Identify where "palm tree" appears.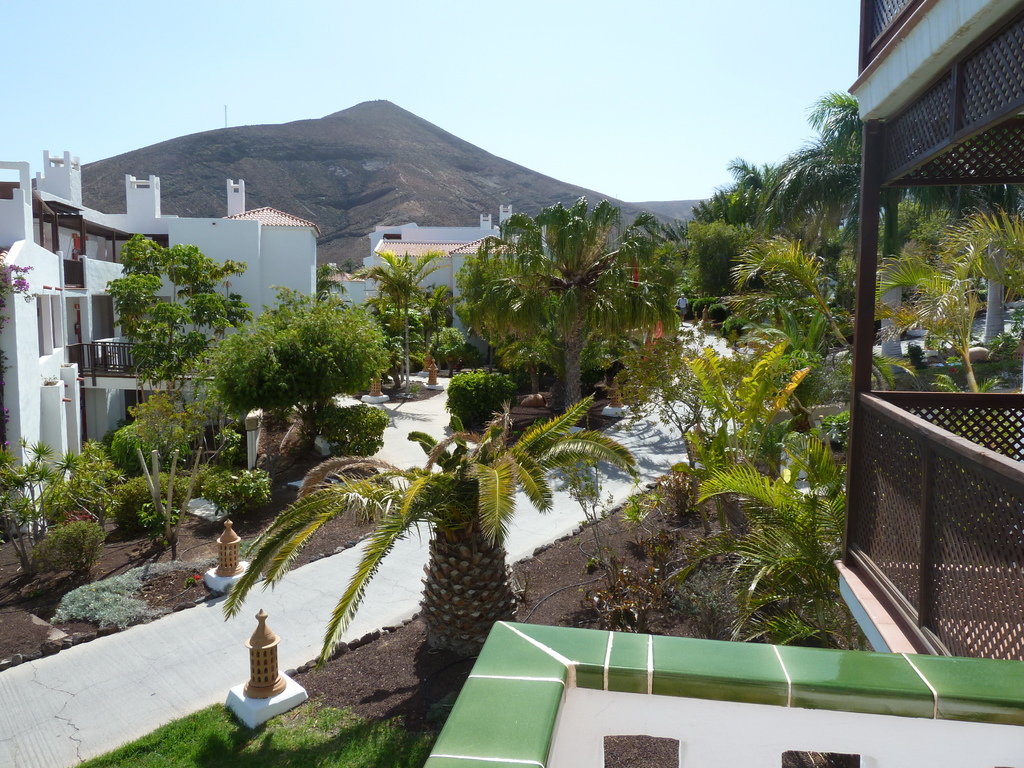
Appears at bbox=(494, 202, 624, 405).
